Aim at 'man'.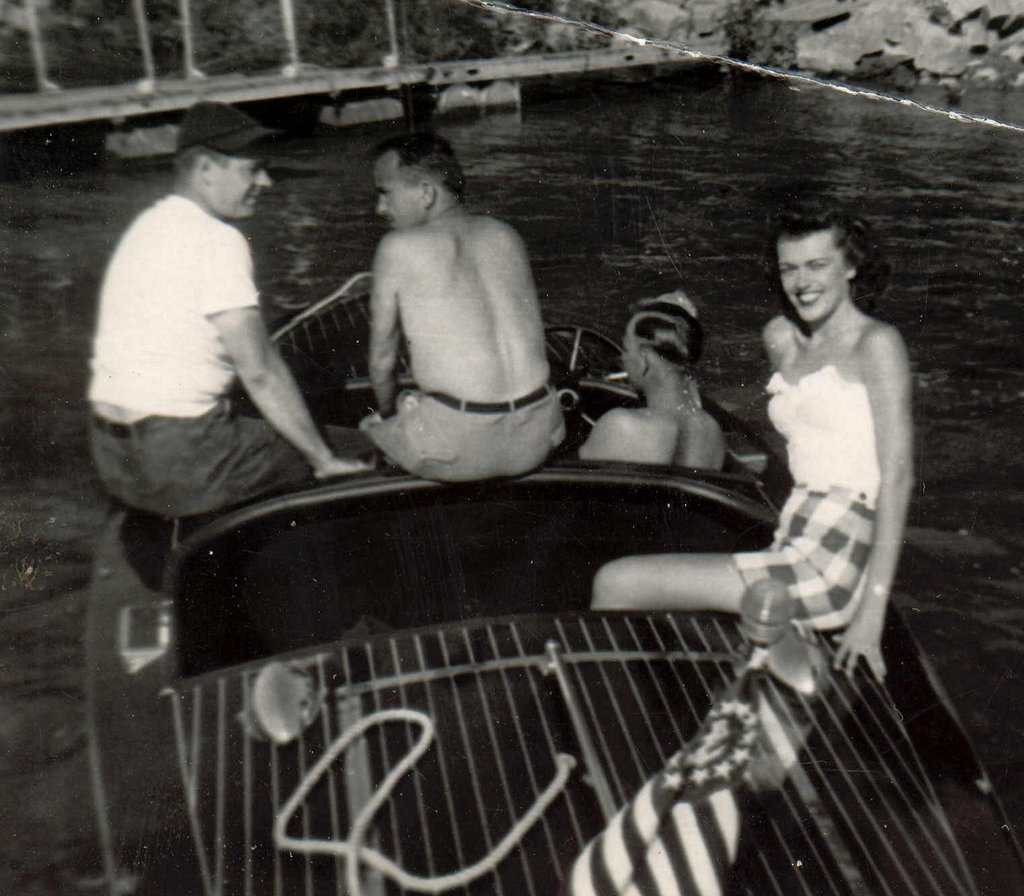
Aimed at BBox(72, 116, 351, 578).
